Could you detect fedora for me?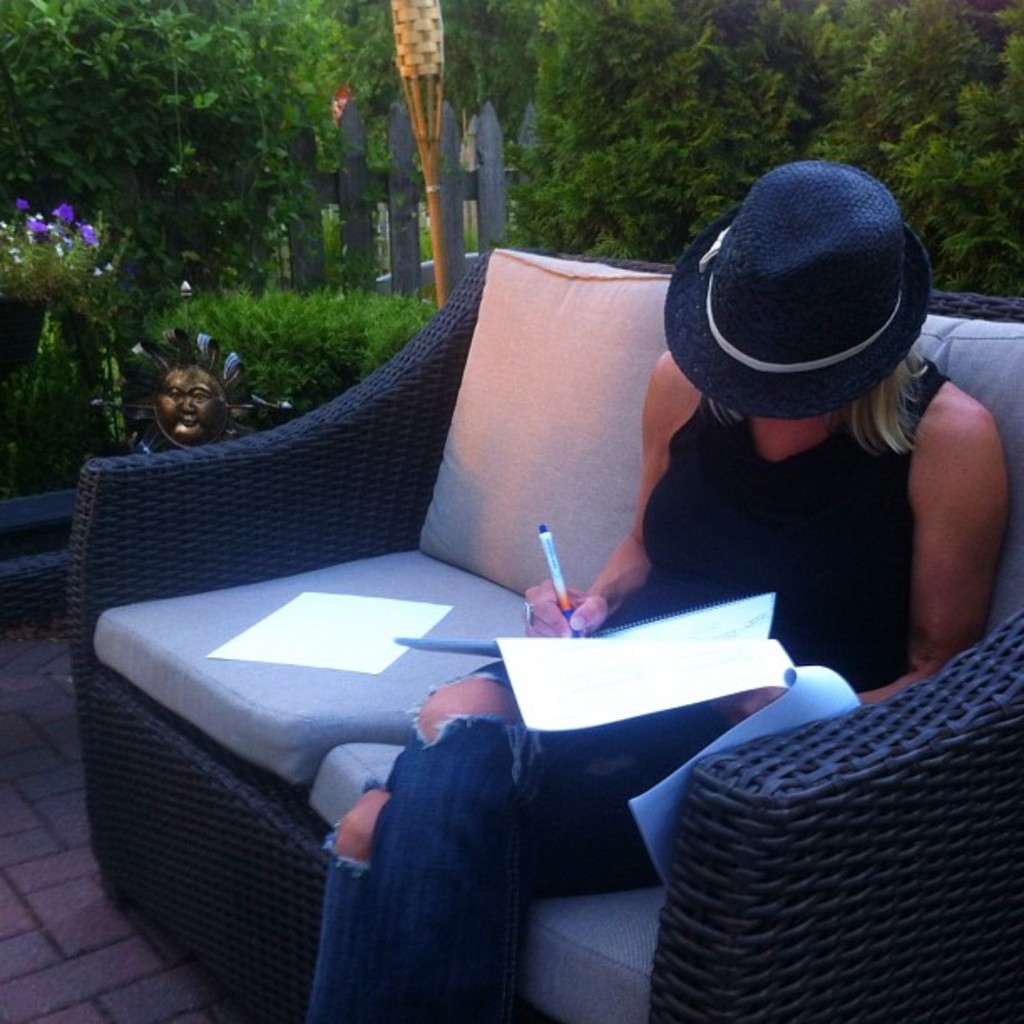
Detection result: BBox(668, 157, 937, 412).
